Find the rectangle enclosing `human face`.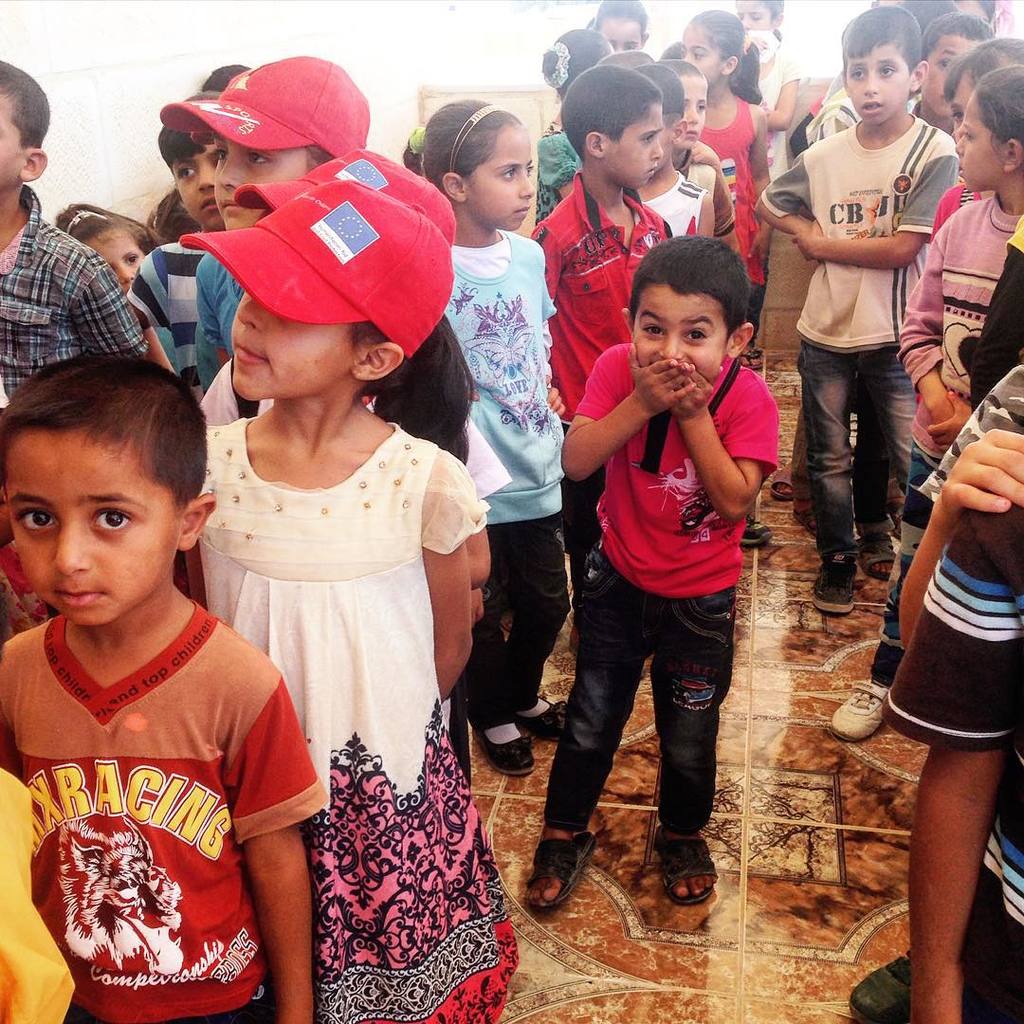
(x1=101, y1=229, x2=144, y2=290).
